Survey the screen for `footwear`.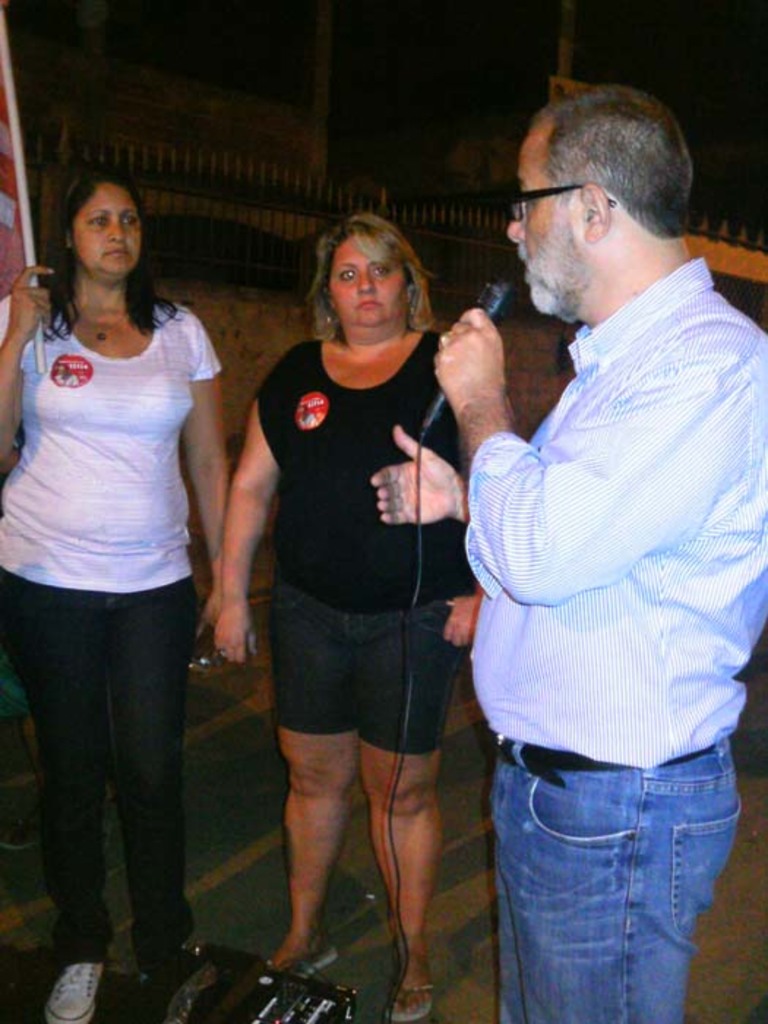
Survey found: x1=297, y1=941, x2=335, y2=971.
